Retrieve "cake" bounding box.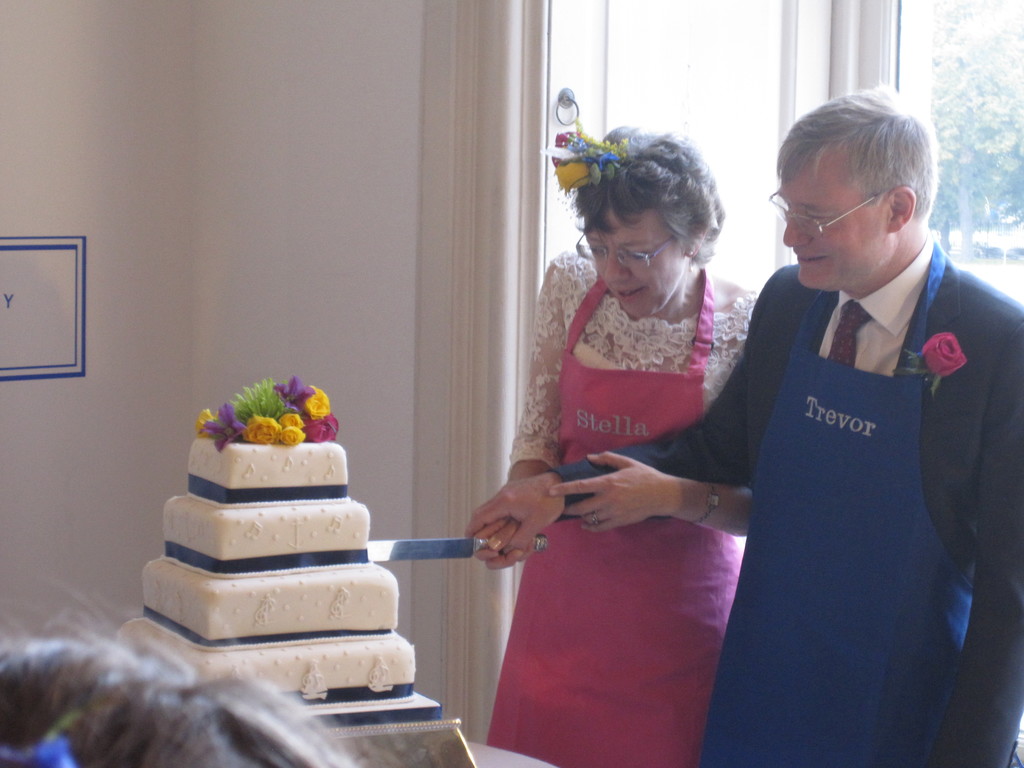
Bounding box: detection(115, 438, 416, 696).
